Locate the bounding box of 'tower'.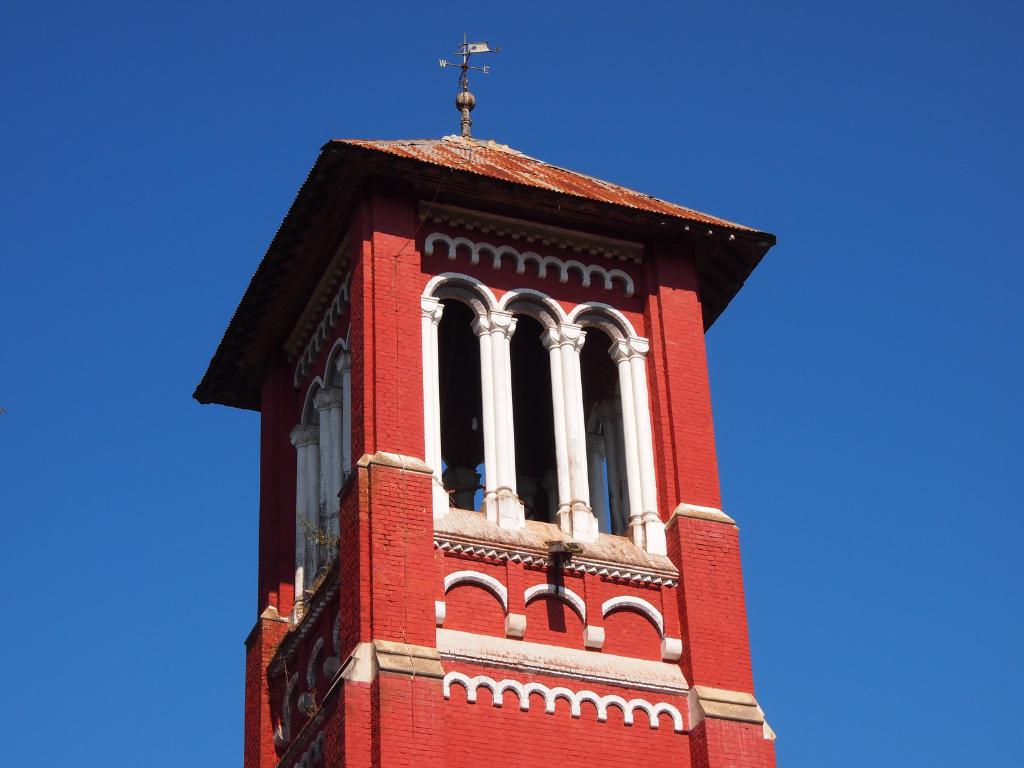
Bounding box: x1=179 y1=24 x2=801 y2=767.
